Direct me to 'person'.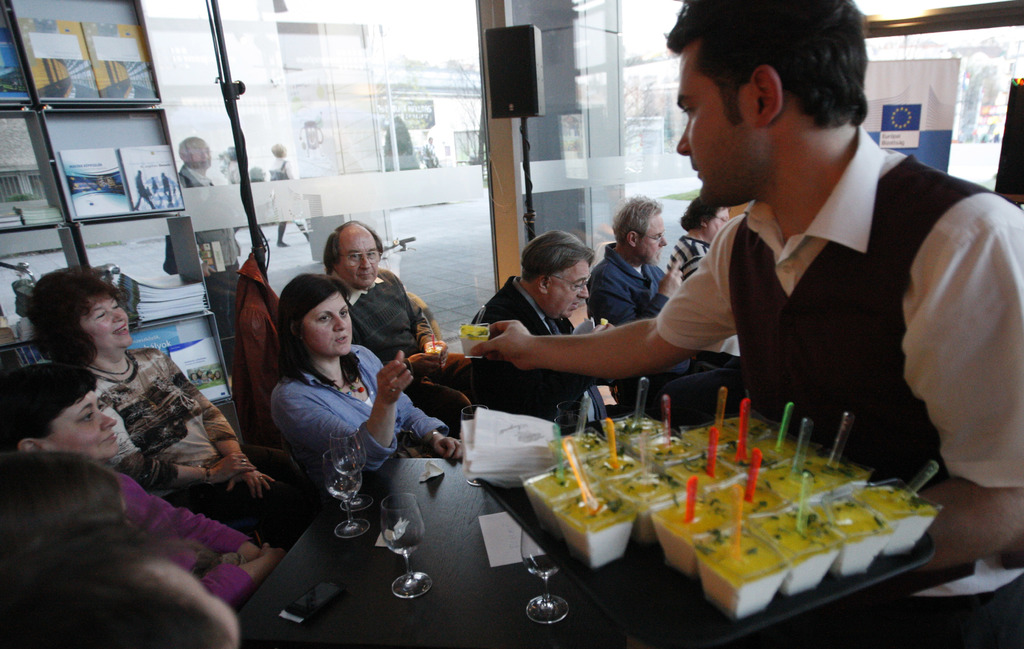
Direction: <bbox>386, 115, 422, 170</bbox>.
